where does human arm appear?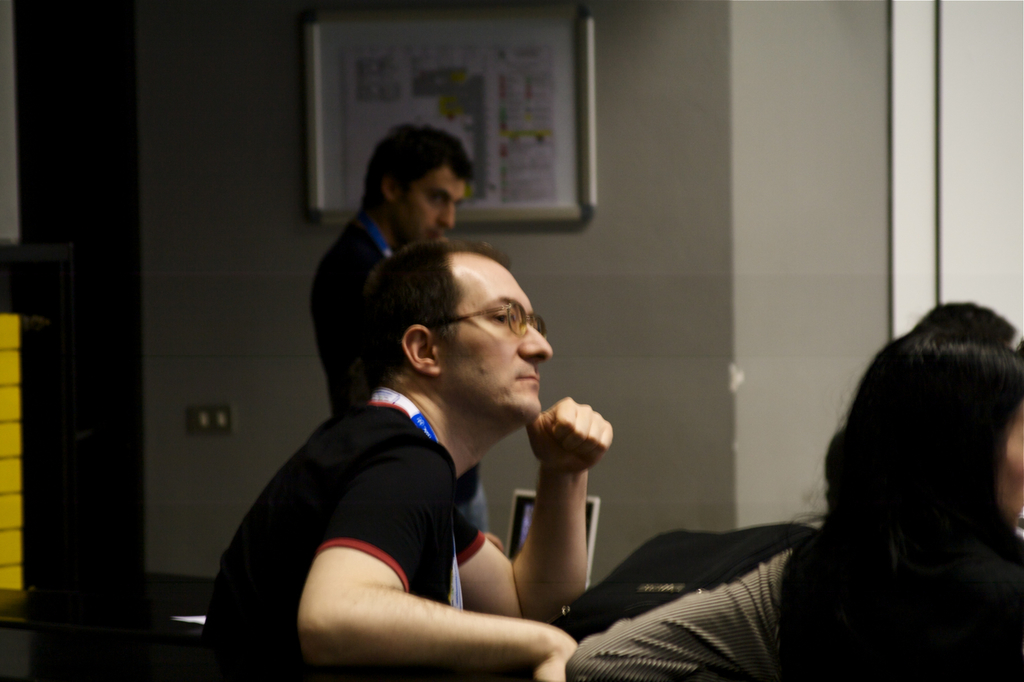
Appears at bbox=[561, 547, 788, 681].
